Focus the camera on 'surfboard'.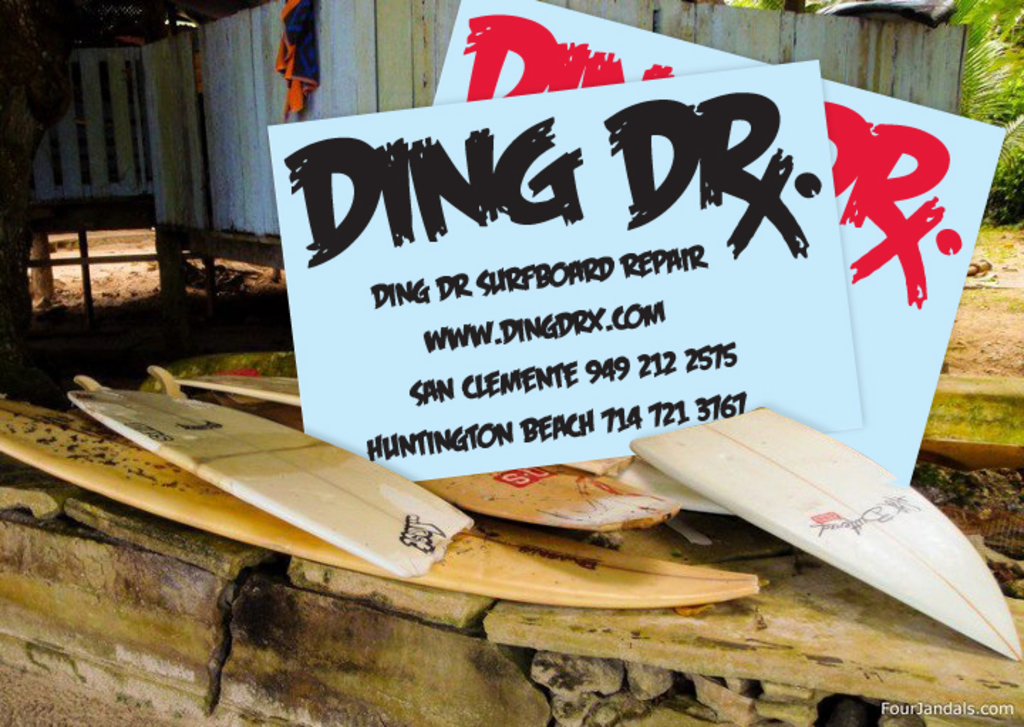
Focus region: <bbox>145, 363, 688, 538</bbox>.
